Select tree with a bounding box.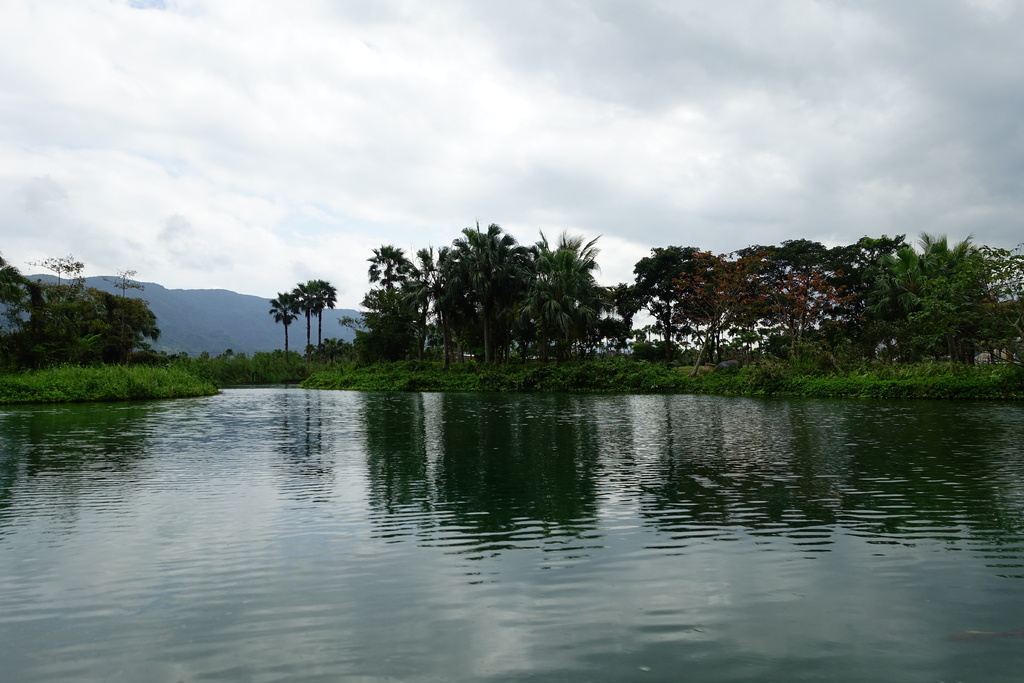
267,288,297,361.
